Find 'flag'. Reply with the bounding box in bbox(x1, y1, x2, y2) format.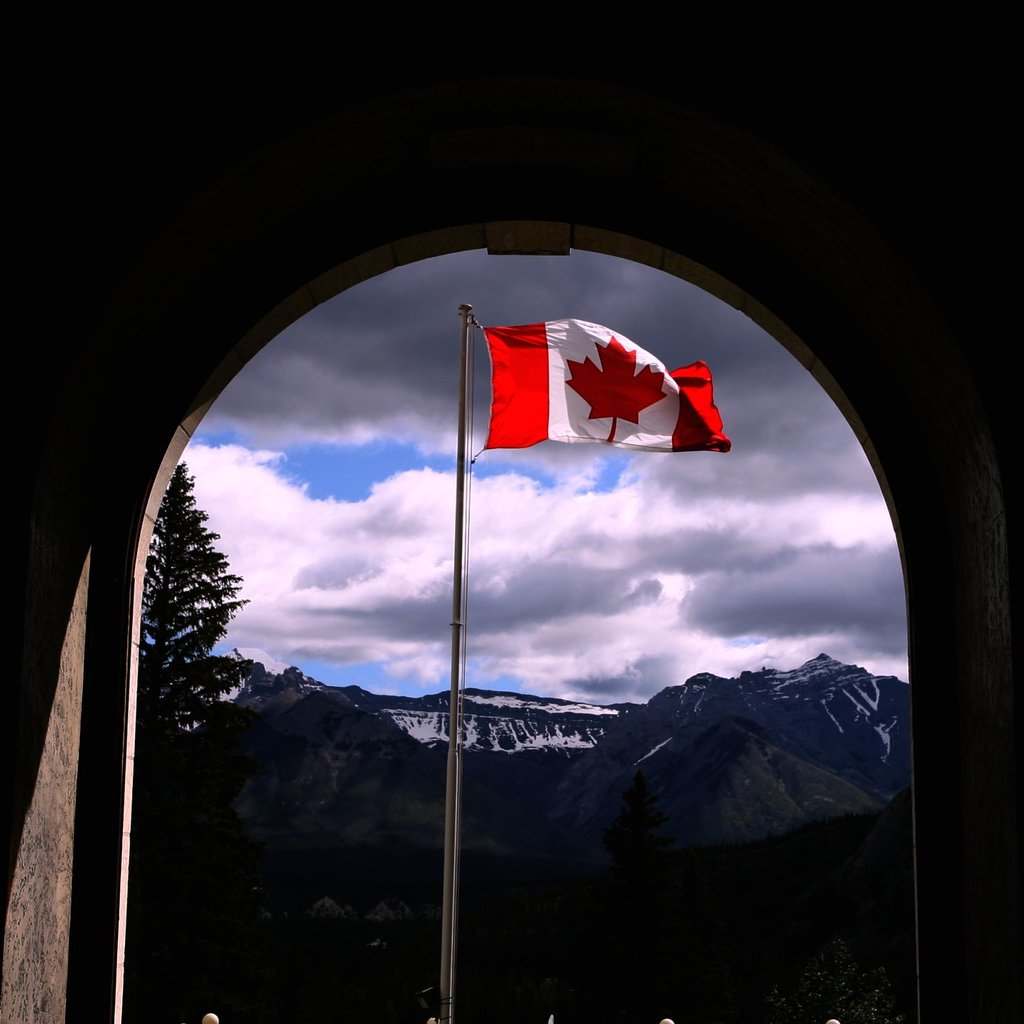
bbox(480, 315, 733, 455).
